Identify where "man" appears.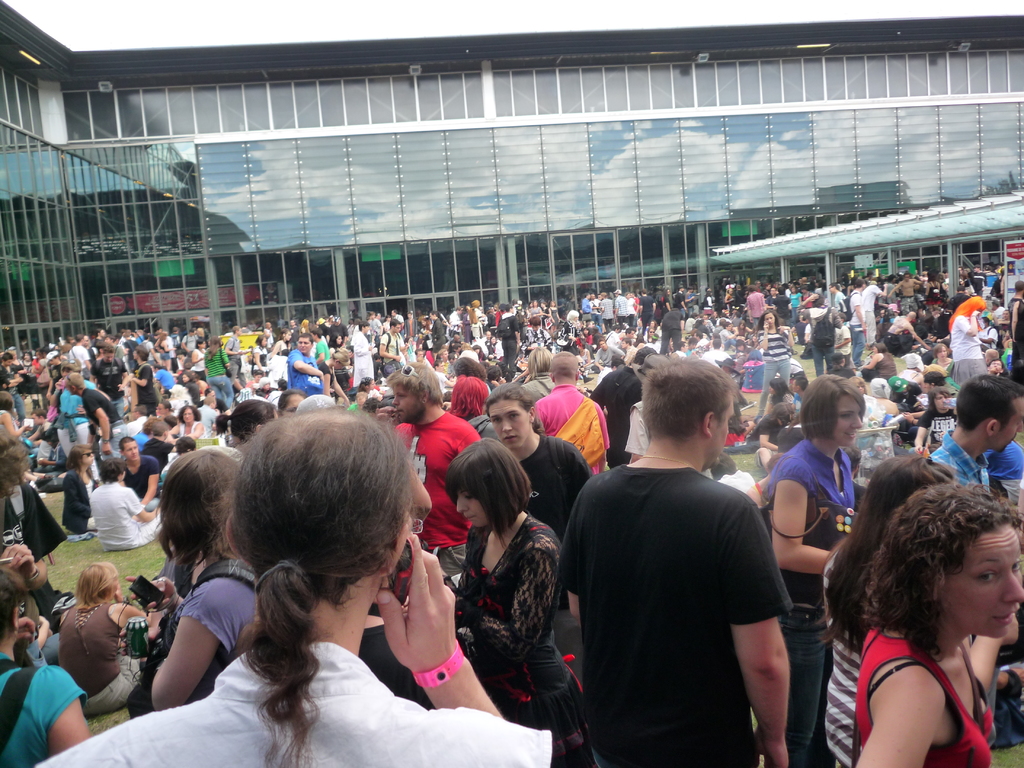
Appears at 905, 357, 921, 390.
